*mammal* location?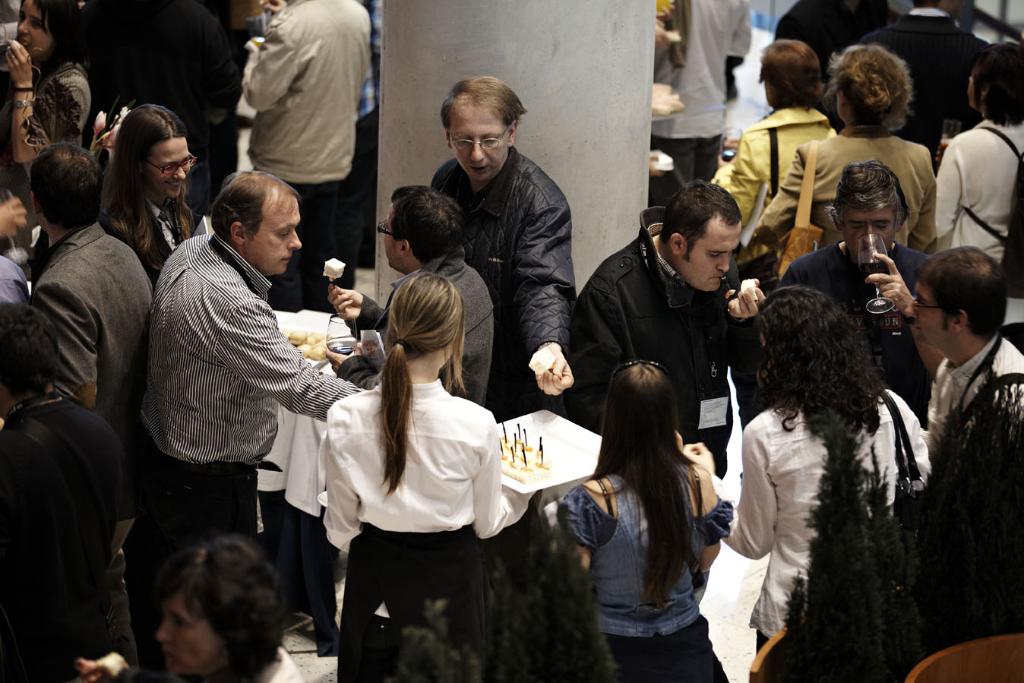
crop(321, 179, 495, 409)
